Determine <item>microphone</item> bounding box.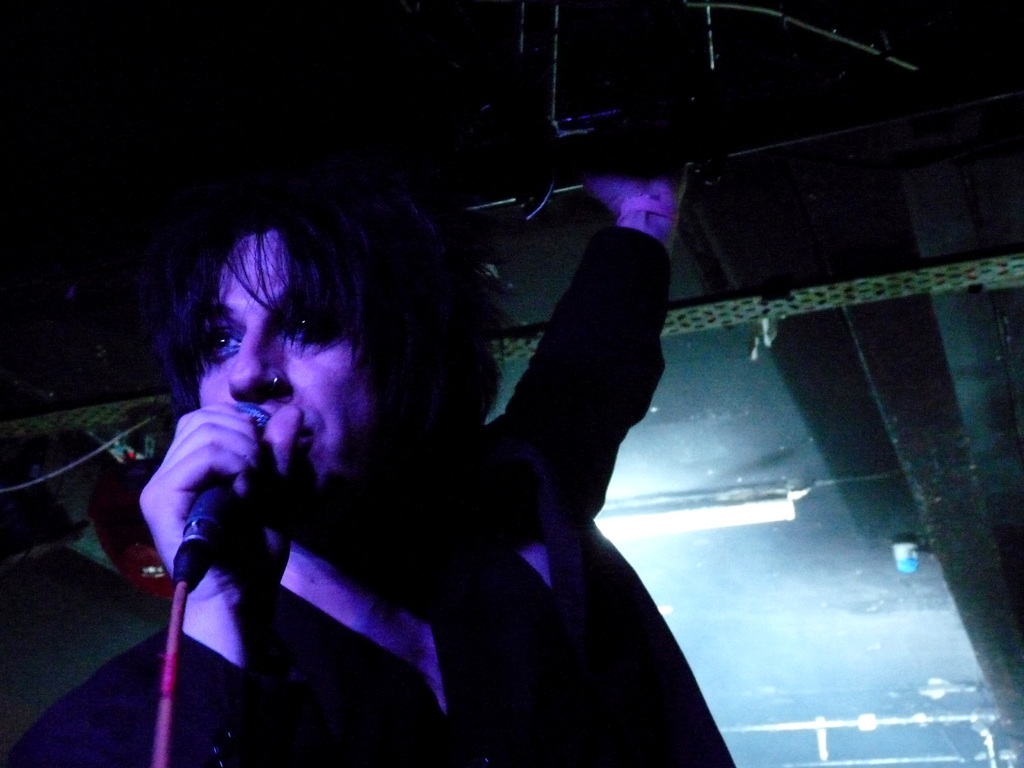
Determined: 173, 392, 281, 600.
